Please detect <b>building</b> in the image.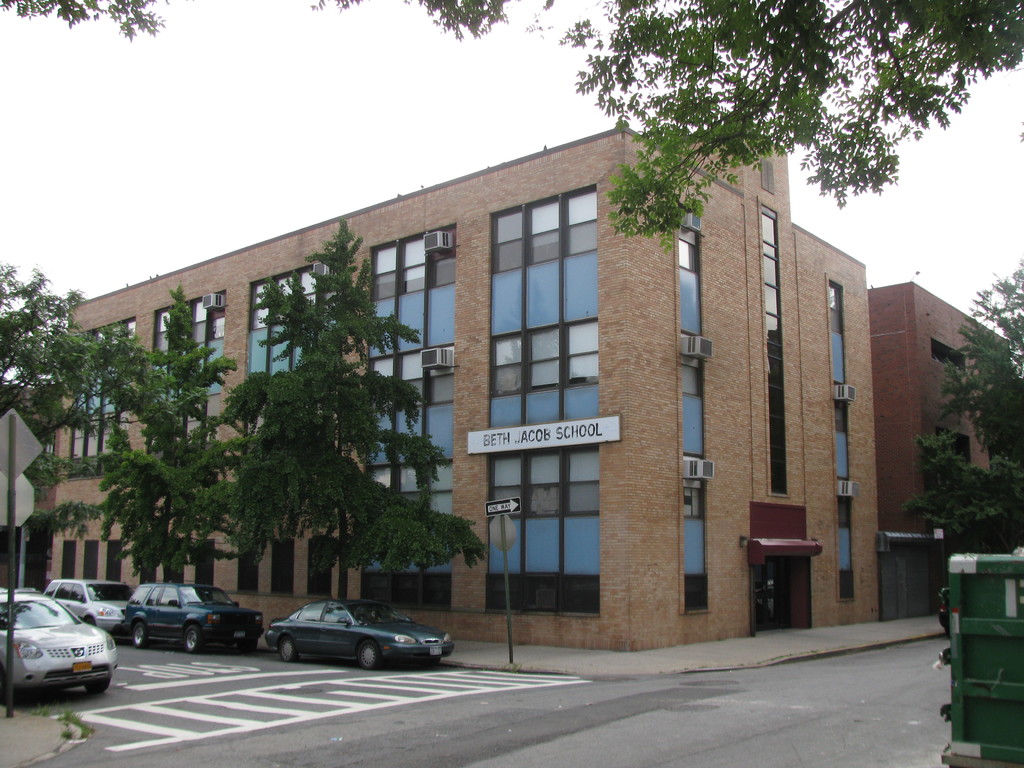
[48,127,1007,655].
